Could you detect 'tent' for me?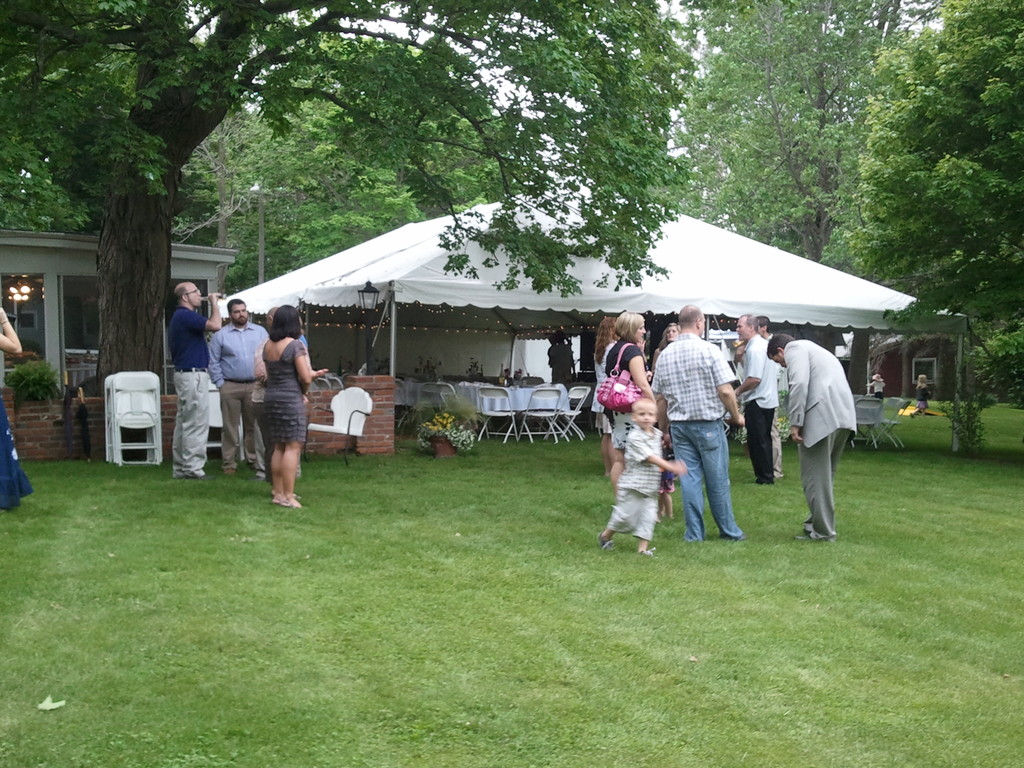
Detection result: {"left": 246, "top": 212, "right": 894, "bottom": 467}.
